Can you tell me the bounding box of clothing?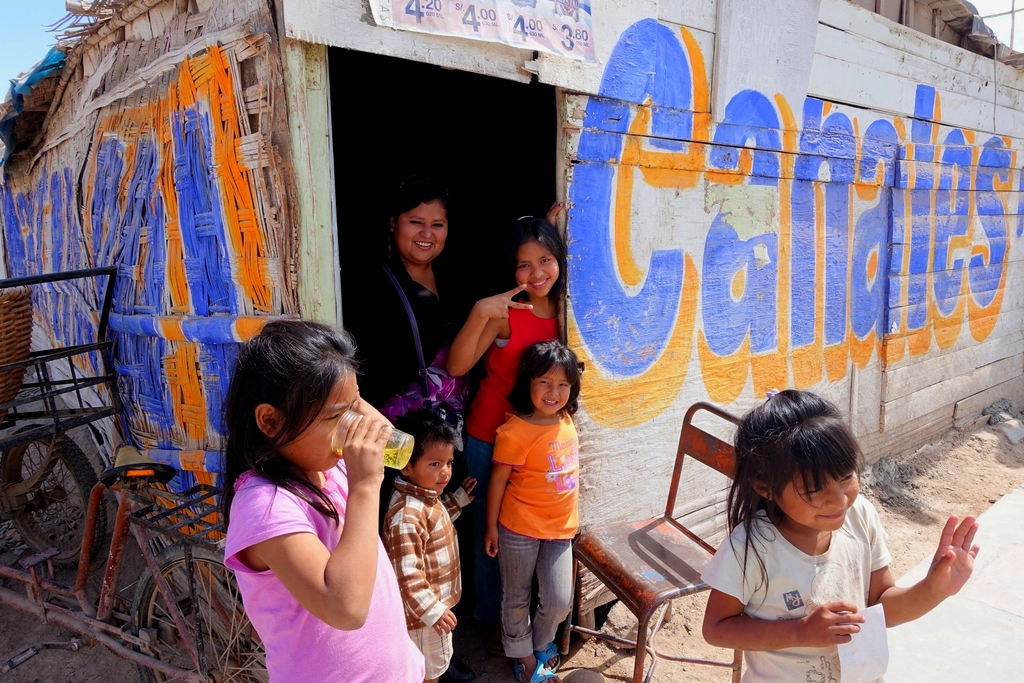
x1=380 y1=477 x2=459 y2=681.
